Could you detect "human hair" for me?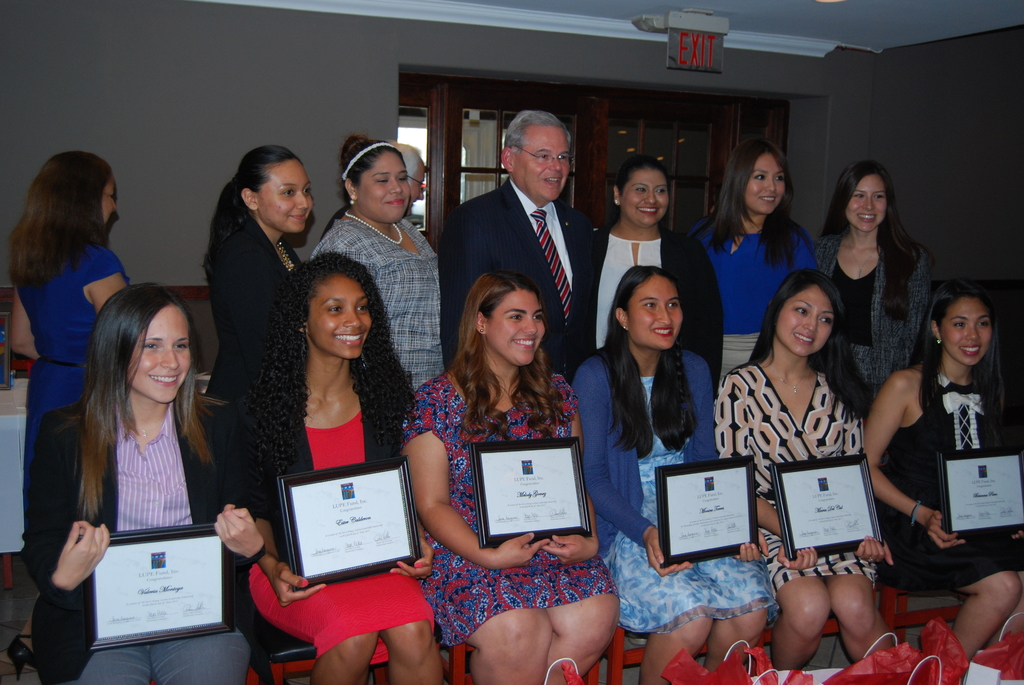
Detection result: <bbox>6, 148, 110, 294</bbox>.
